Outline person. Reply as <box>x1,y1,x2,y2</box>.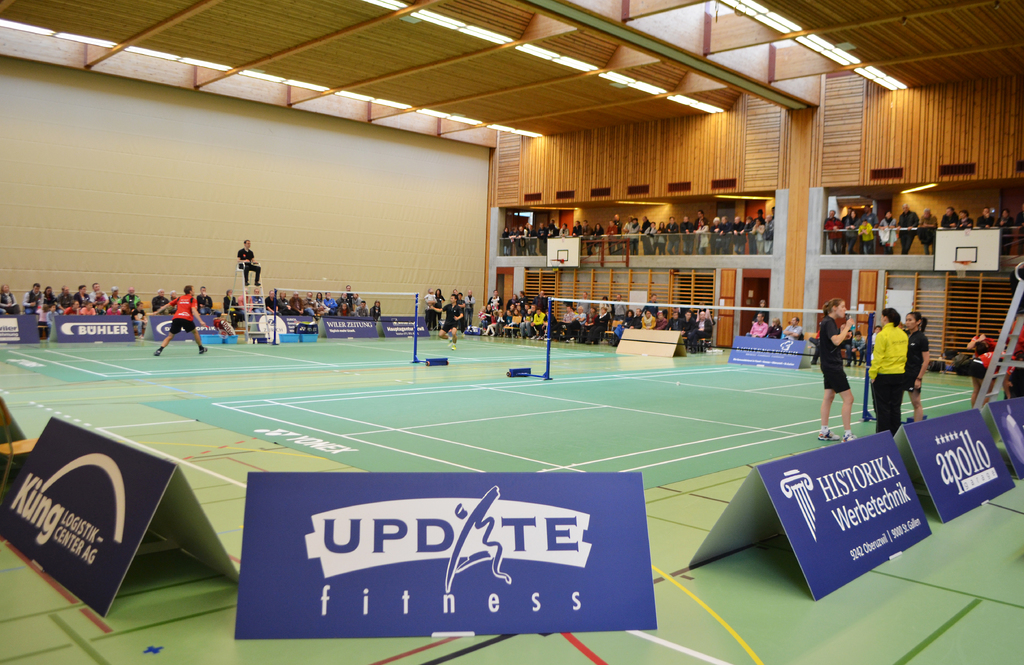
<box>761,316,783,342</box>.
